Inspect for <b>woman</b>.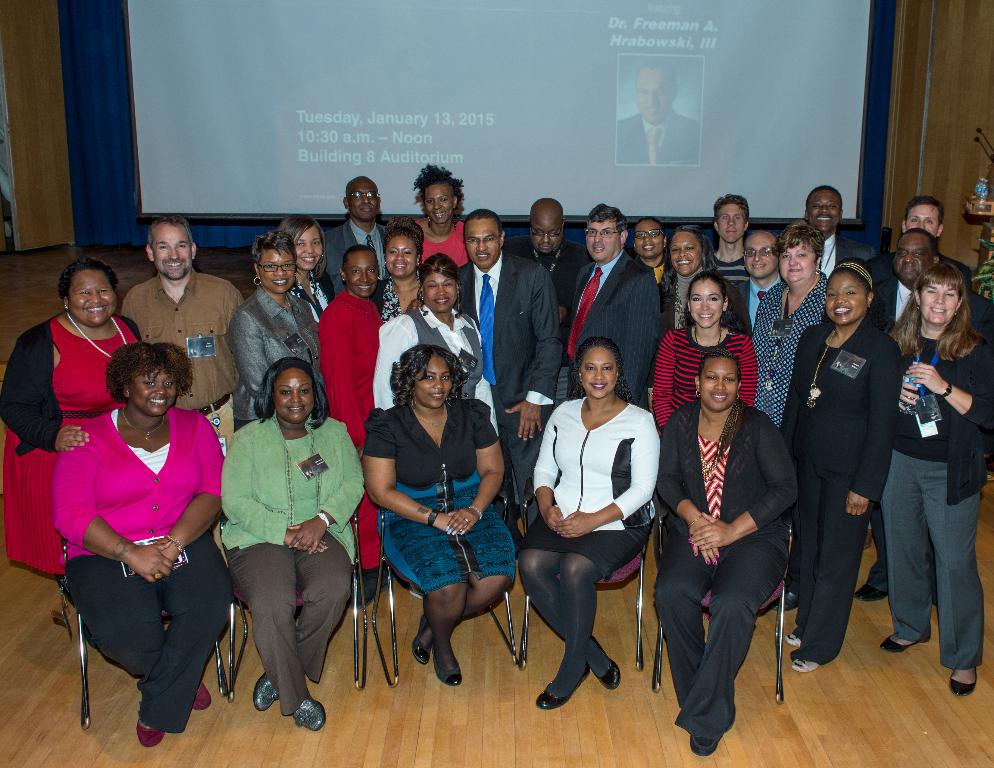
Inspection: Rect(234, 229, 334, 434).
